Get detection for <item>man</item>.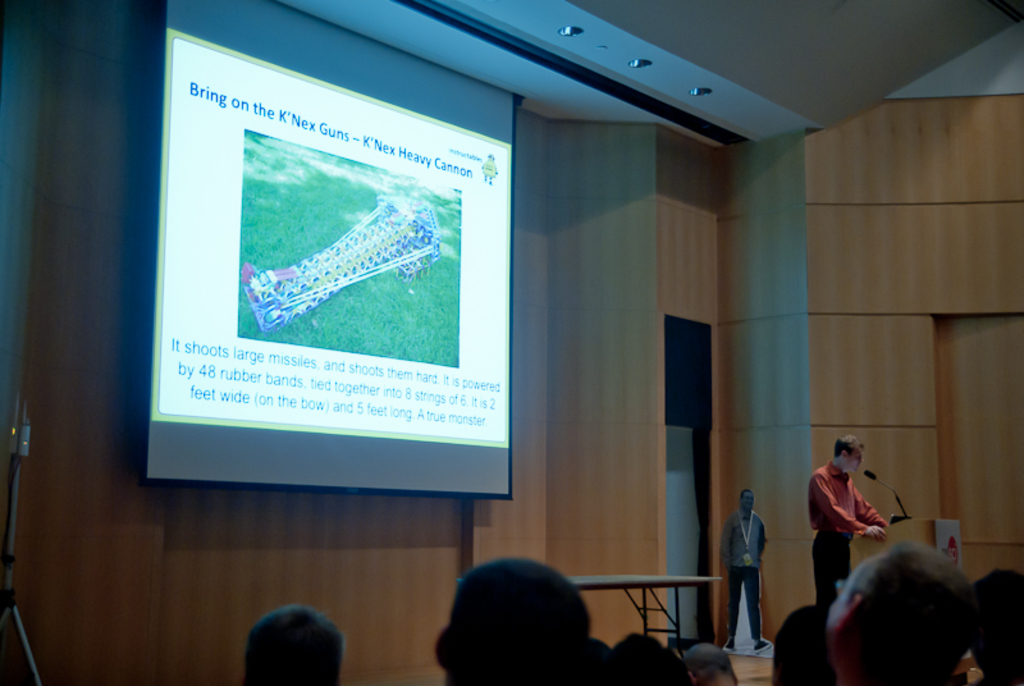
Detection: pyautogui.locateOnScreen(681, 639, 739, 685).
